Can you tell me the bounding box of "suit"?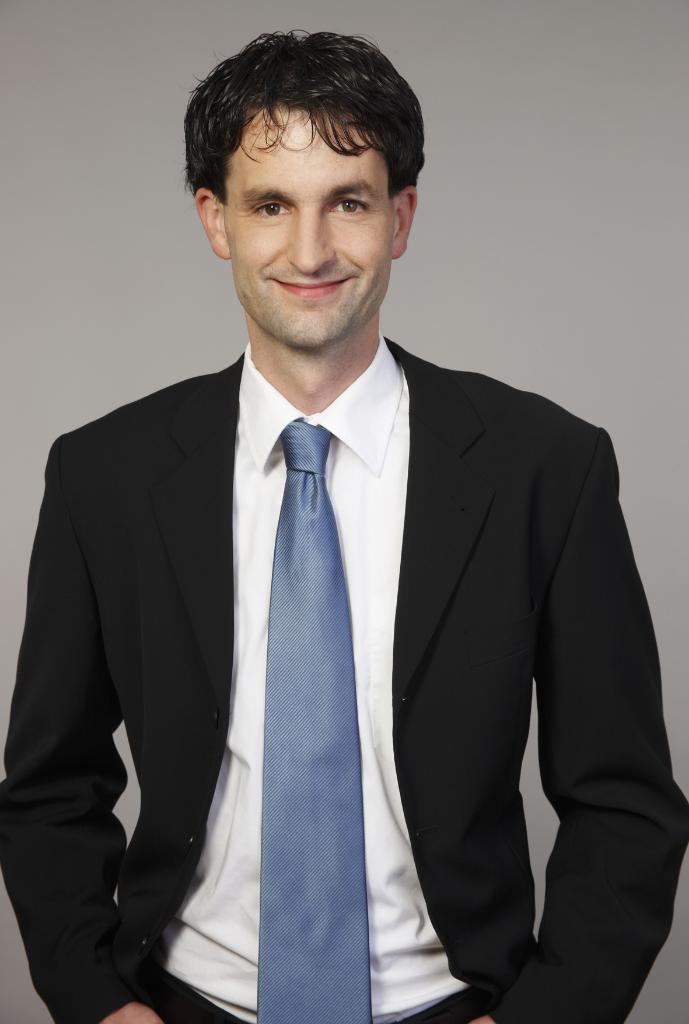
47, 195, 642, 1020.
